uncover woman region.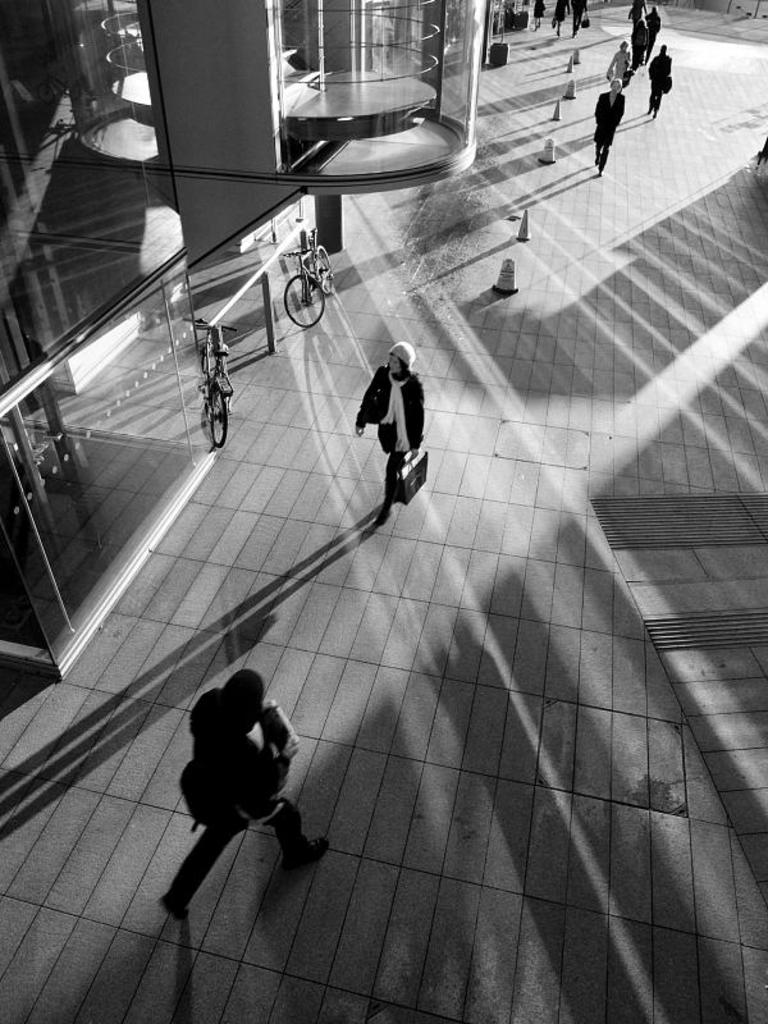
Uncovered: Rect(628, 19, 646, 73).
